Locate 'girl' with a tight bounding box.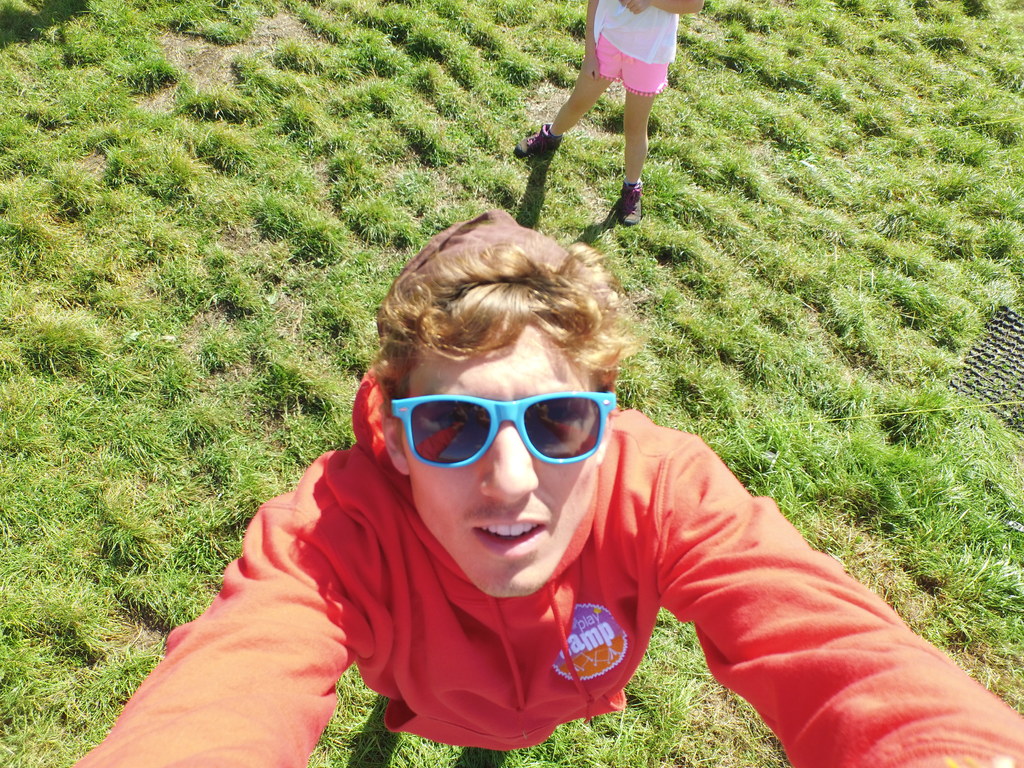
l=519, t=0, r=710, b=241.
